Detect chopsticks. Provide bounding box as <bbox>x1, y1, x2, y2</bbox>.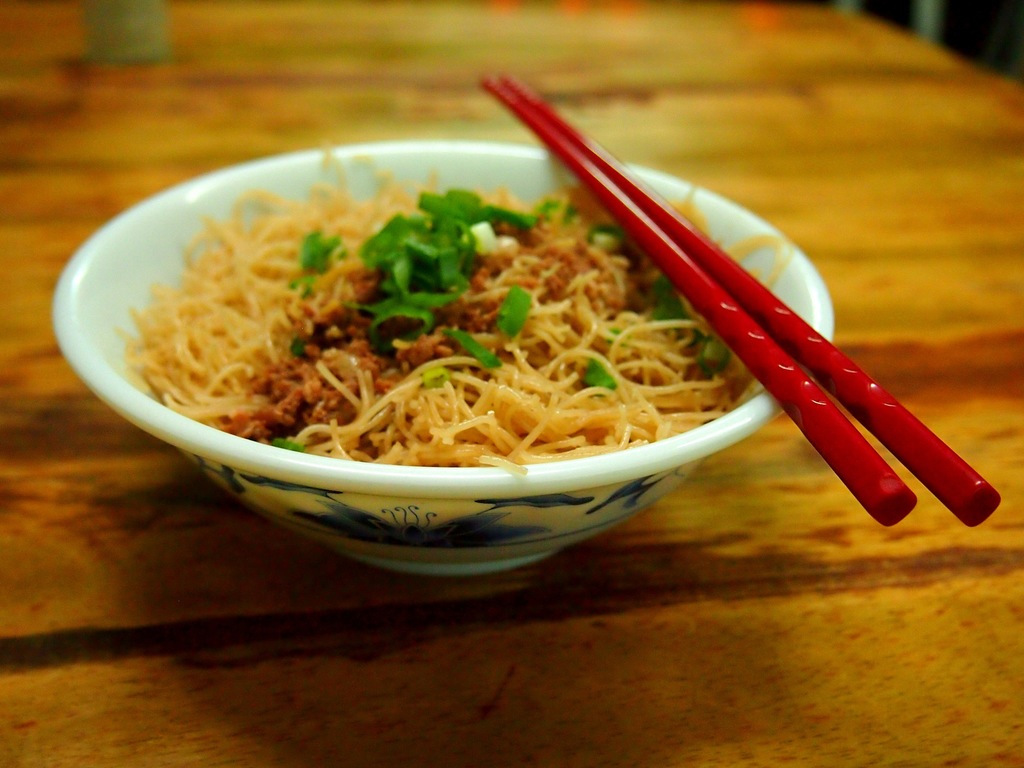
<bbox>479, 72, 998, 526</bbox>.
